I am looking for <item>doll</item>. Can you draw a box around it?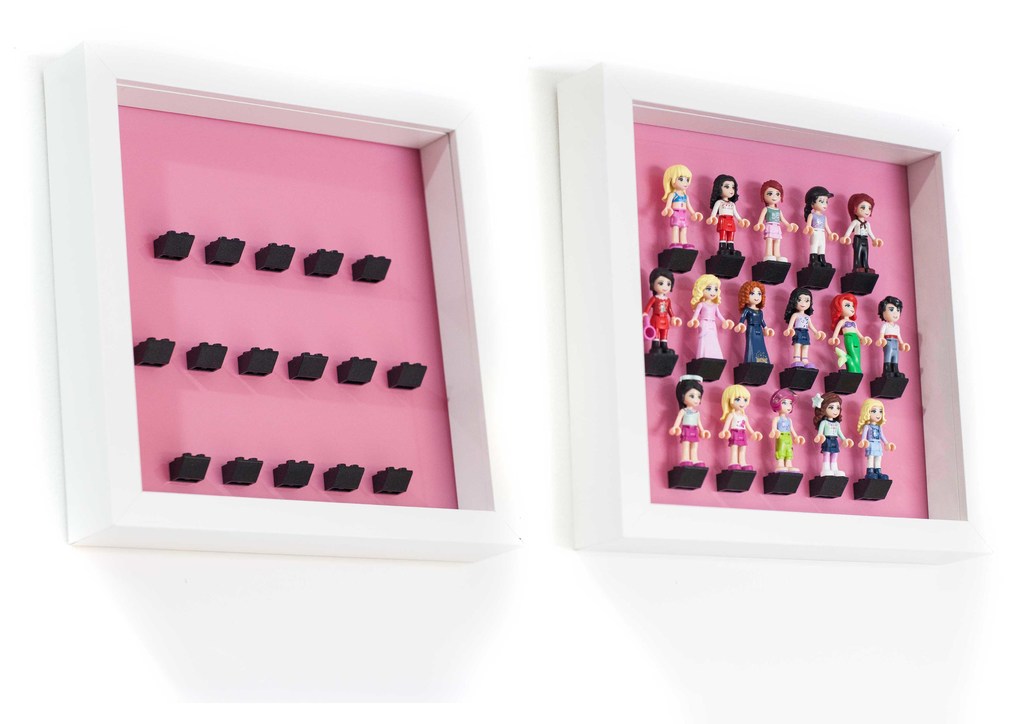
Sure, the bounding box is BBox(662, 166, 707, 255).
